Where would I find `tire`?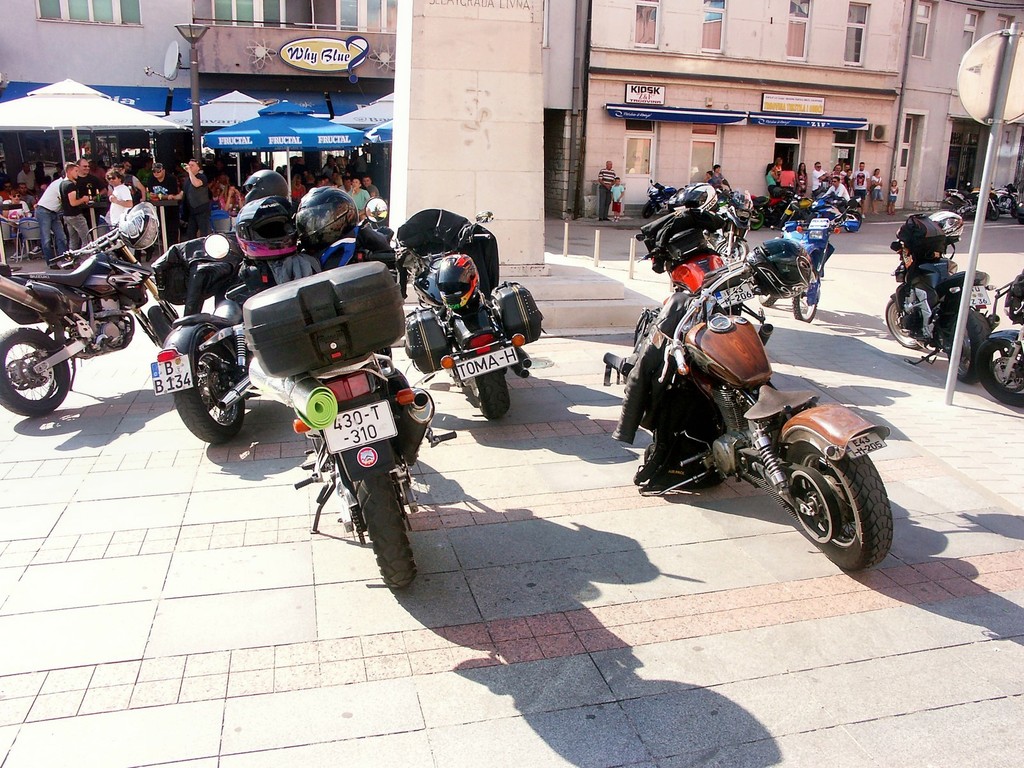
At left=886, top=300, right=922, bottom=349.
